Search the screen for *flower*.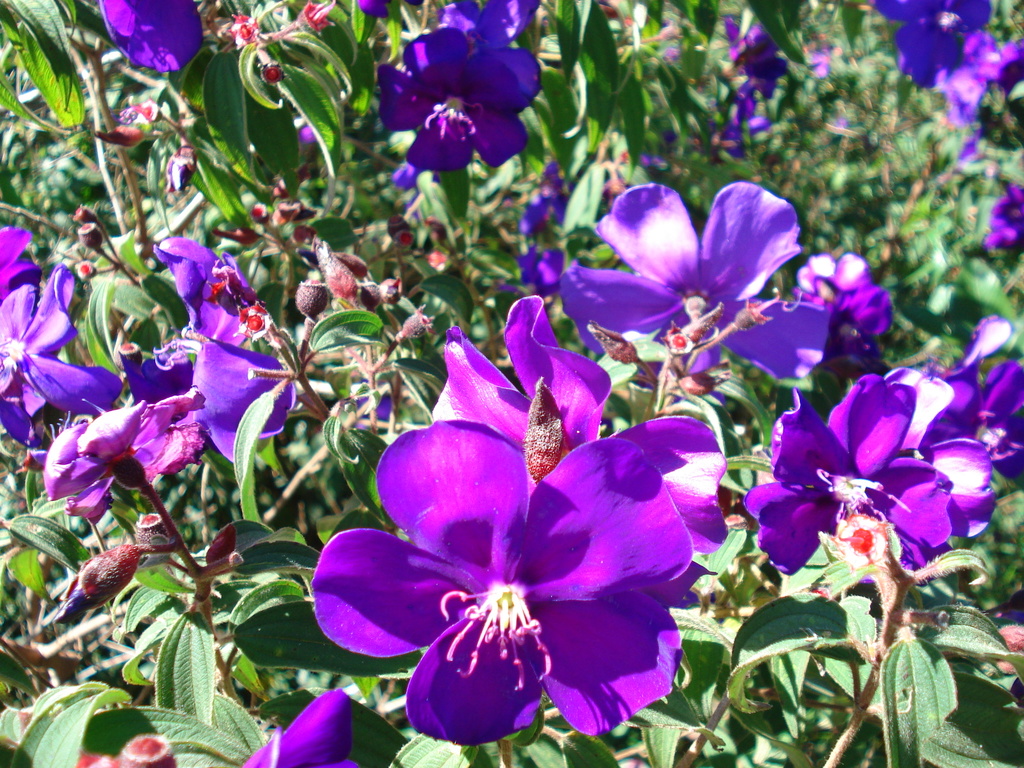
Found at <region>596, 176, 806, 340</region>.
